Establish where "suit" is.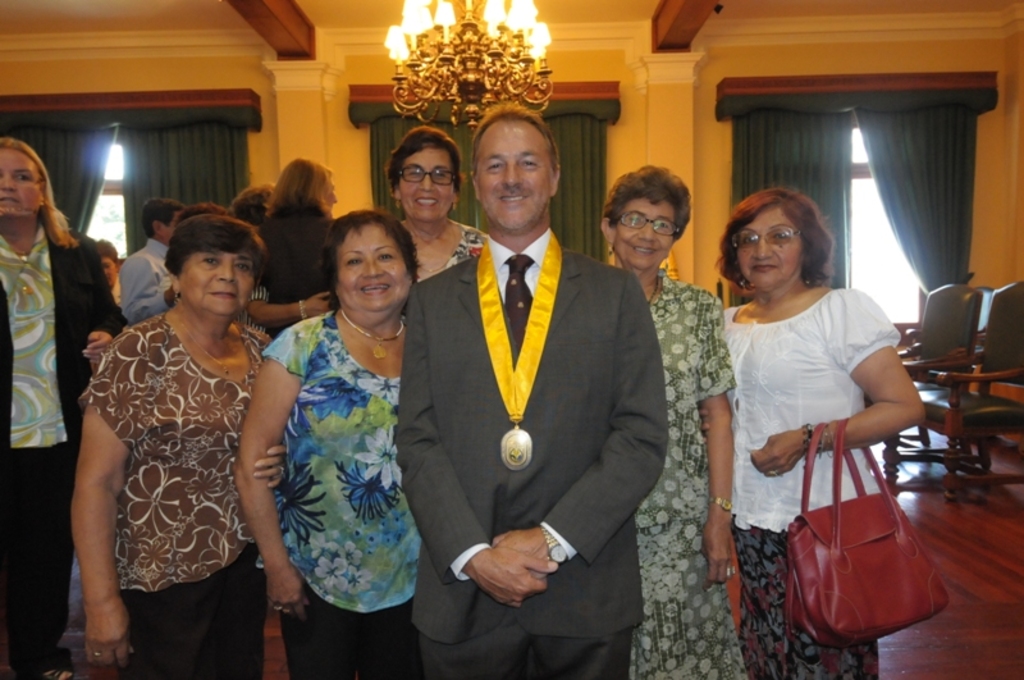
Established at box=[419, 93, 677, 679].
